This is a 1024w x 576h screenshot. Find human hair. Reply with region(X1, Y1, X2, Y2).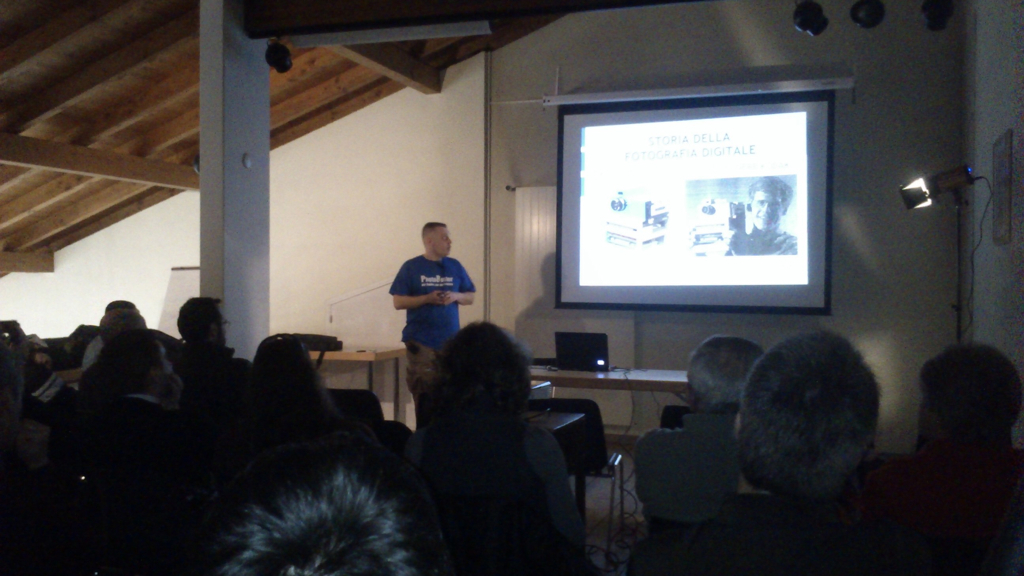
region(920, 352, 1023, 466).
